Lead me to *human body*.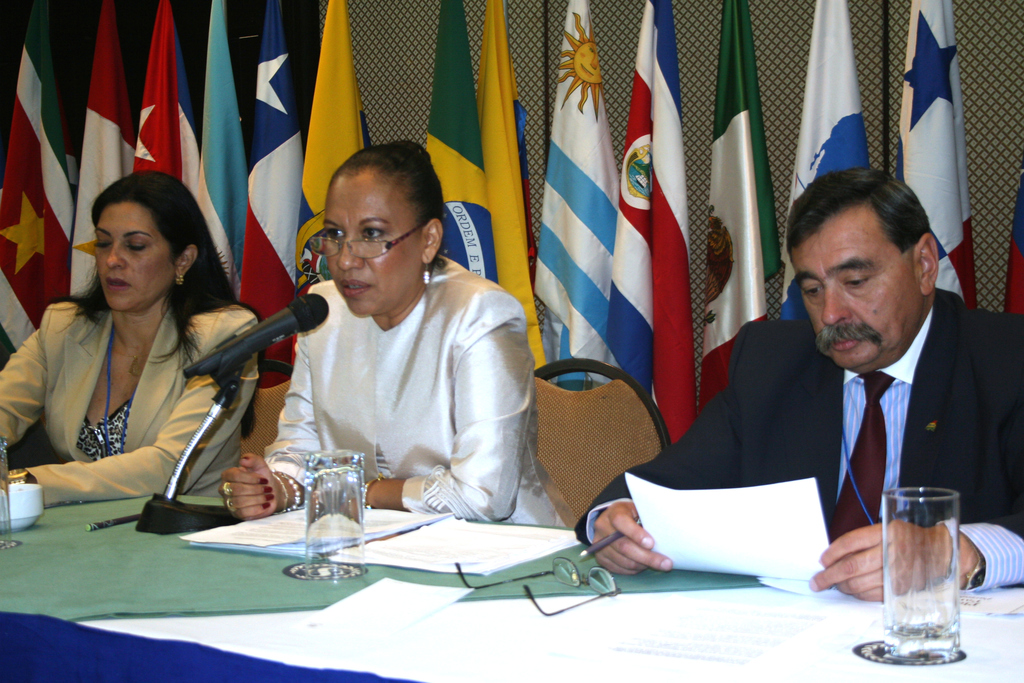
Lead to l=0, t=169, r=258, b=504.
